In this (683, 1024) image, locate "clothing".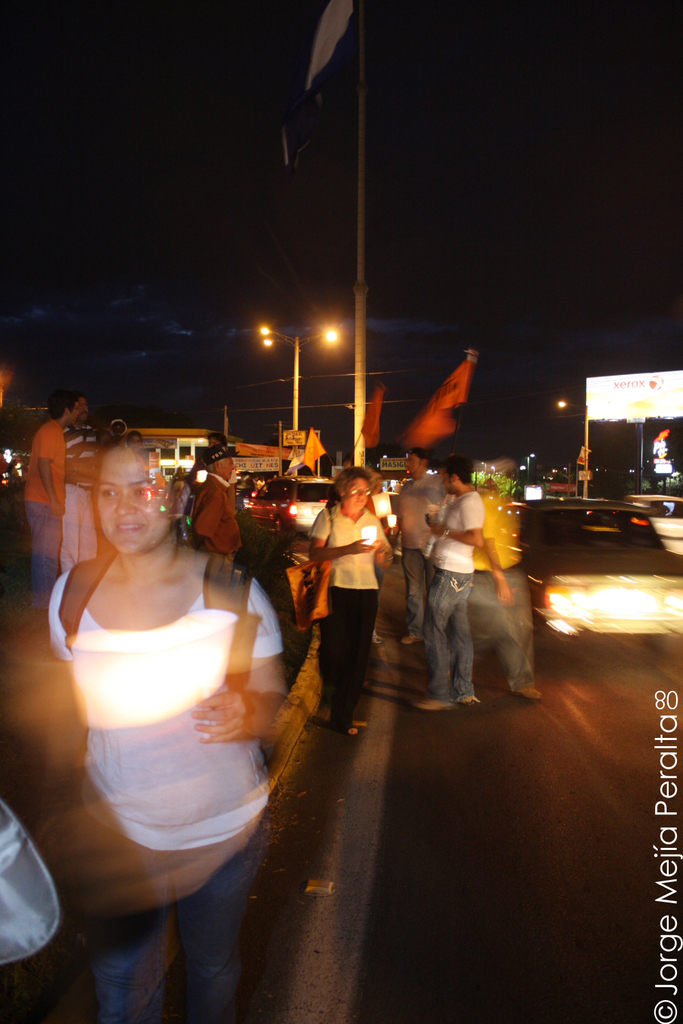
Bounding box: region(415, 474, 473, 694).
